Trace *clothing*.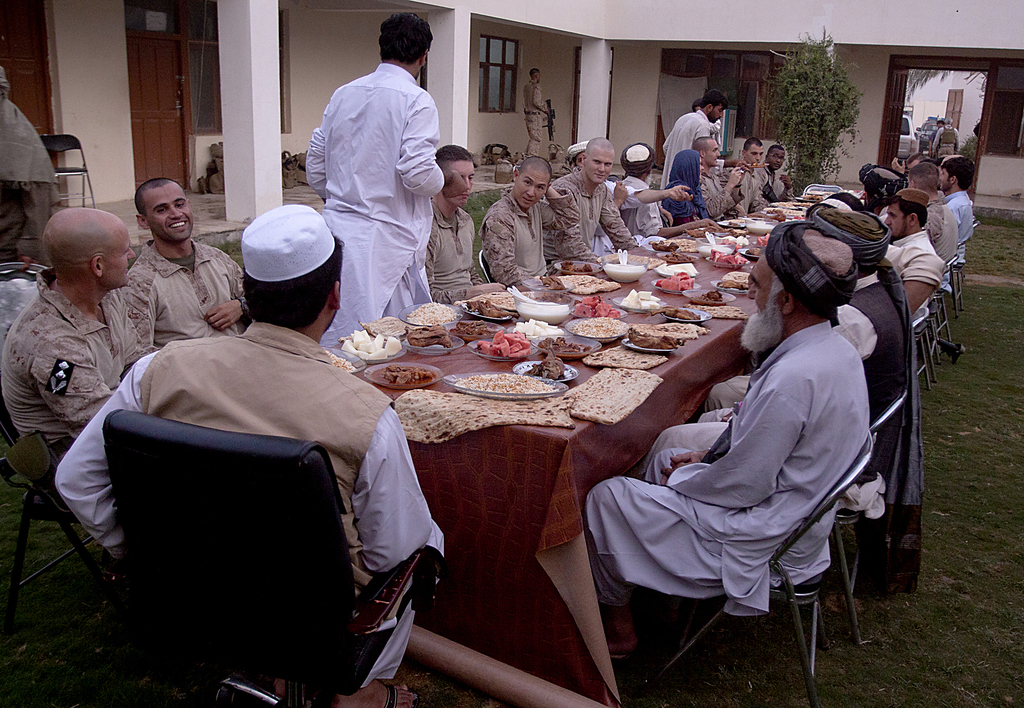
Traced to BBox(937, 127, 961, 167).
